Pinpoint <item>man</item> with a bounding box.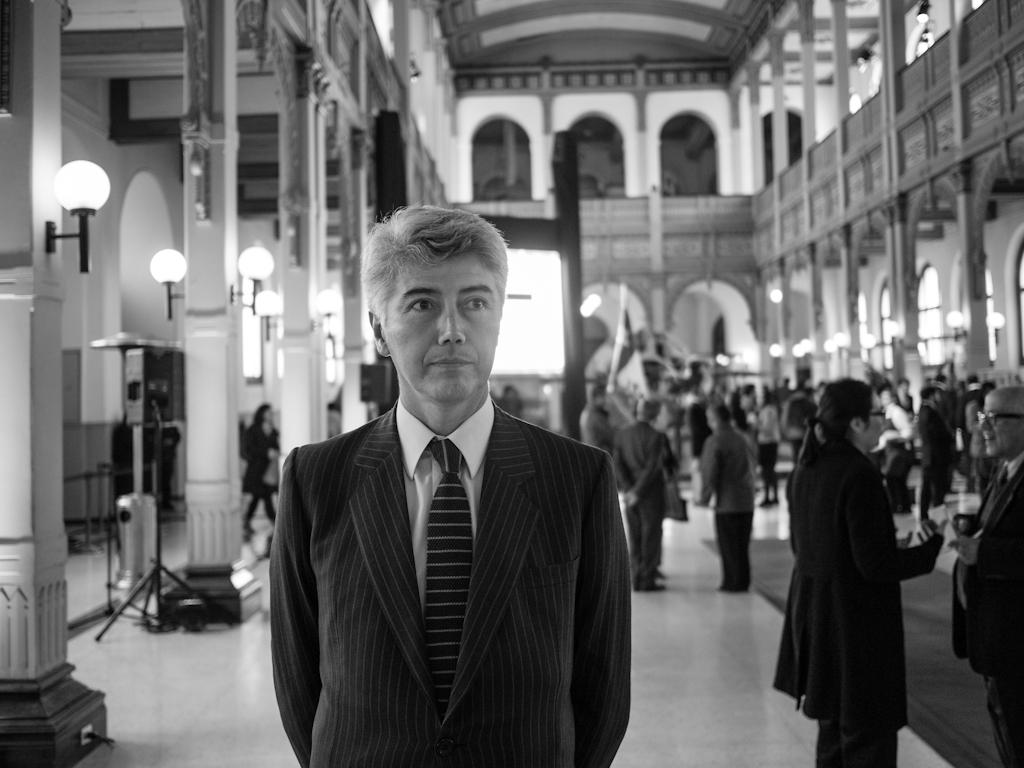
box=[262, 200, 640, 765].
